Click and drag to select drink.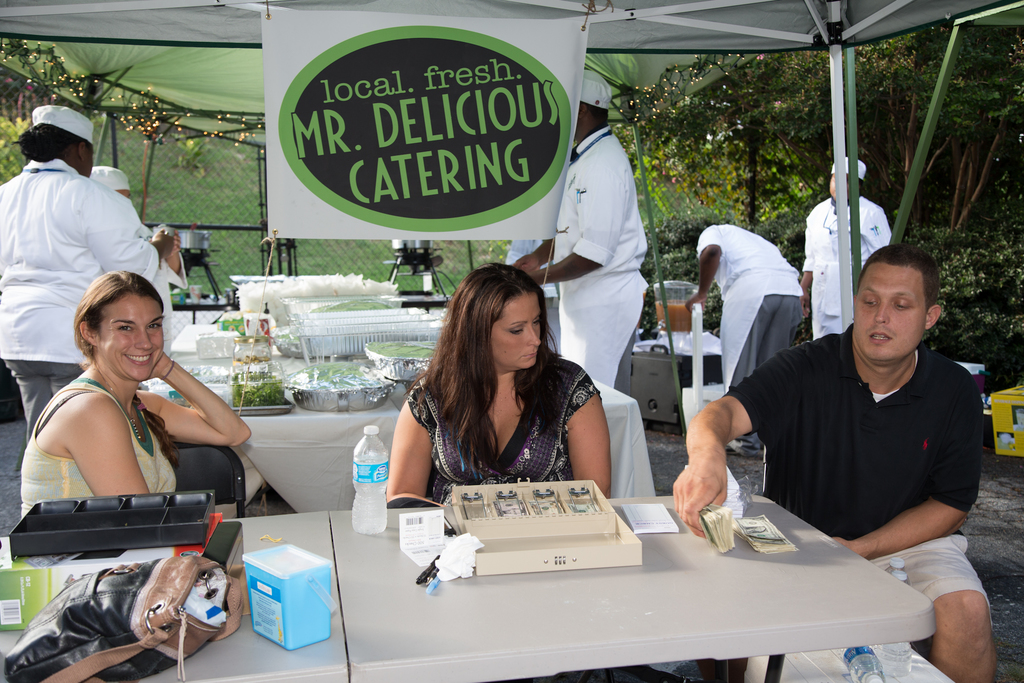
Selection: detection(351, 425, 387, 536).
